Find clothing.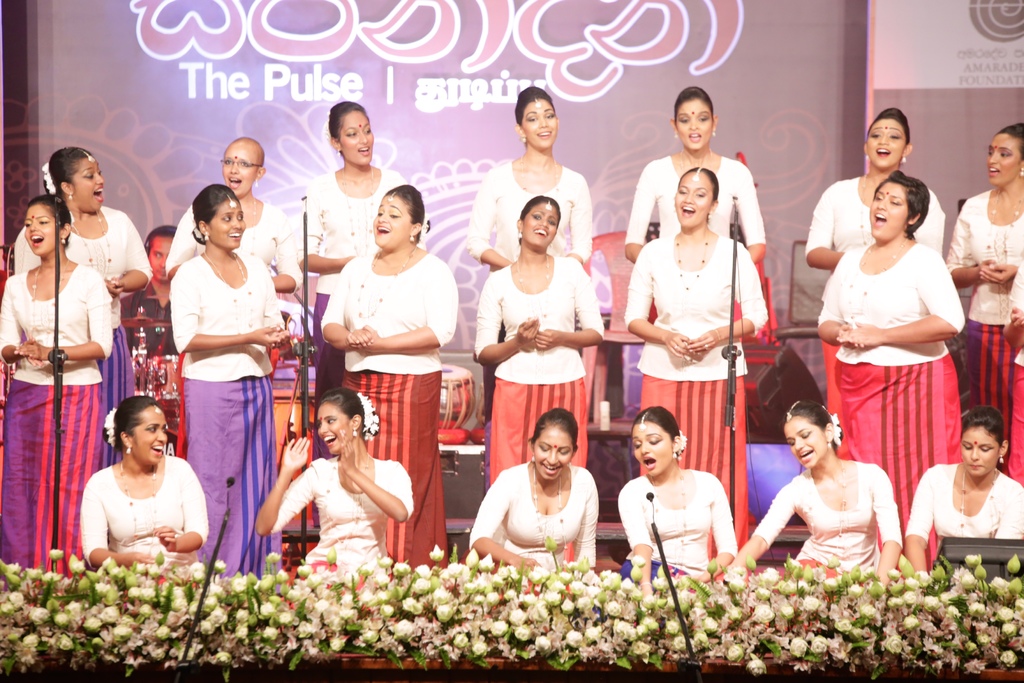
269, 456, 416, 591.
